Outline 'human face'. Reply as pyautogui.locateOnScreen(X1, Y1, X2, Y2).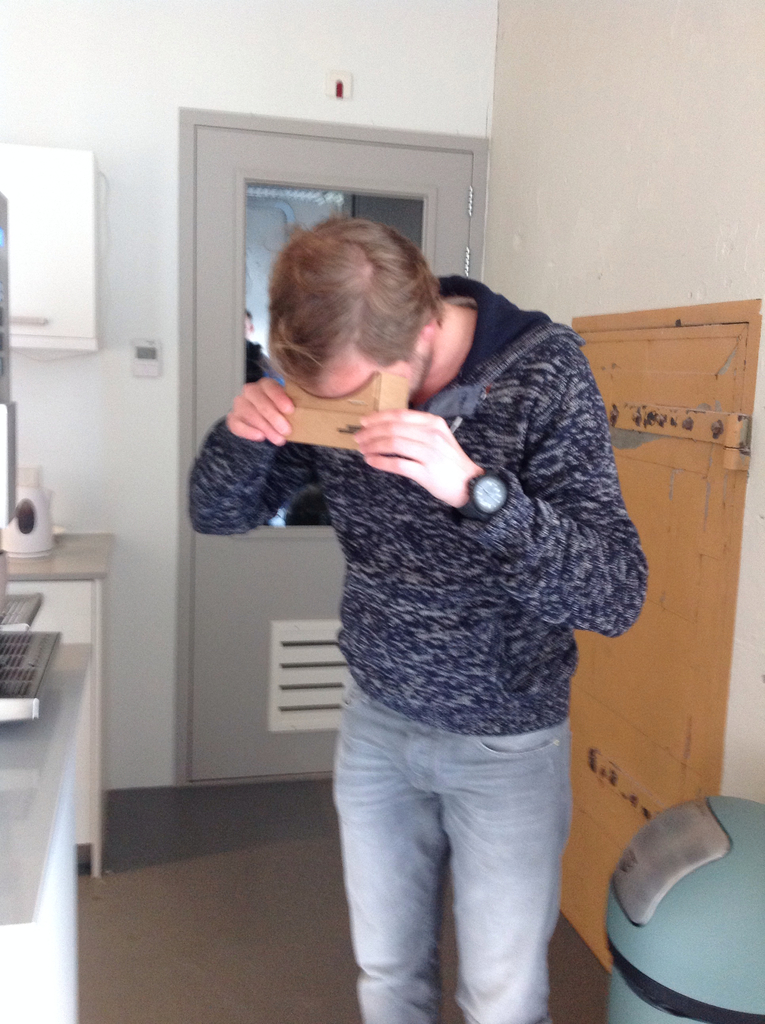
pyautogui.locateOnScreen(293, 344, 429, 410).
